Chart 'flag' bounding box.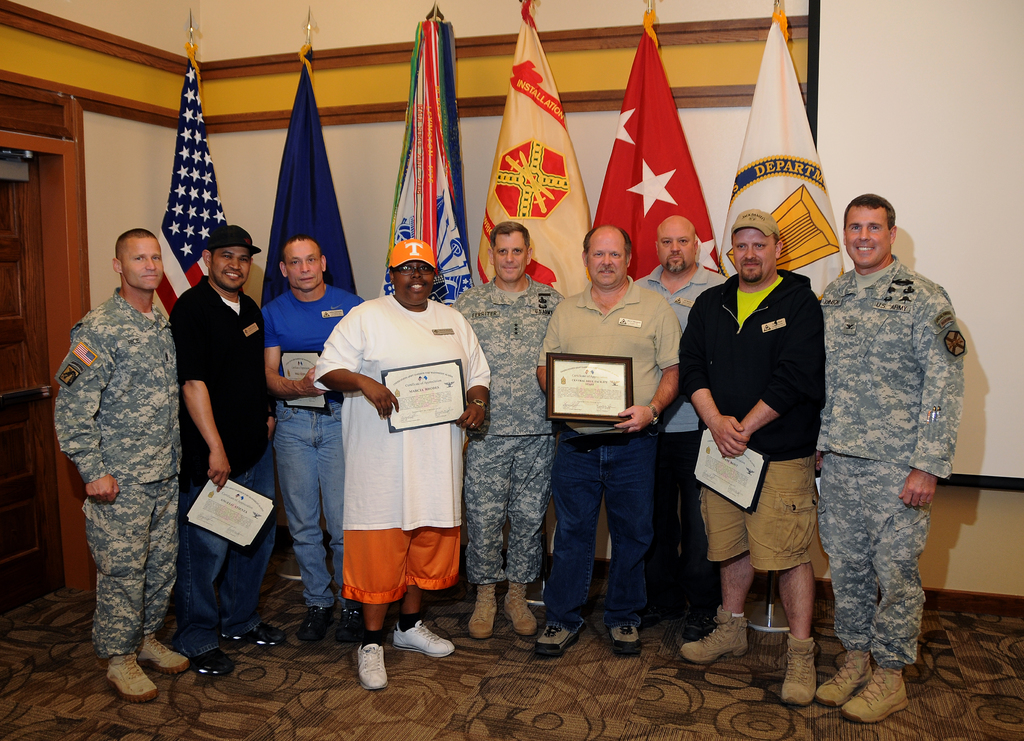
Charted: <region>154, 53, 228, 323</region>.
